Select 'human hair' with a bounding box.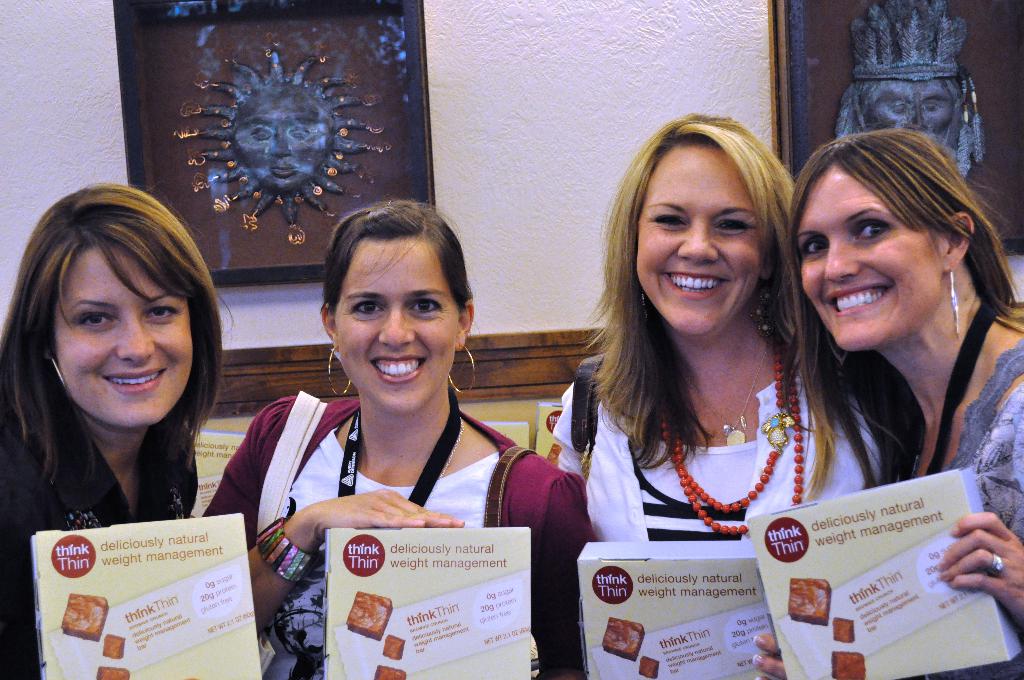
<box>0,177,235,498</box>.
